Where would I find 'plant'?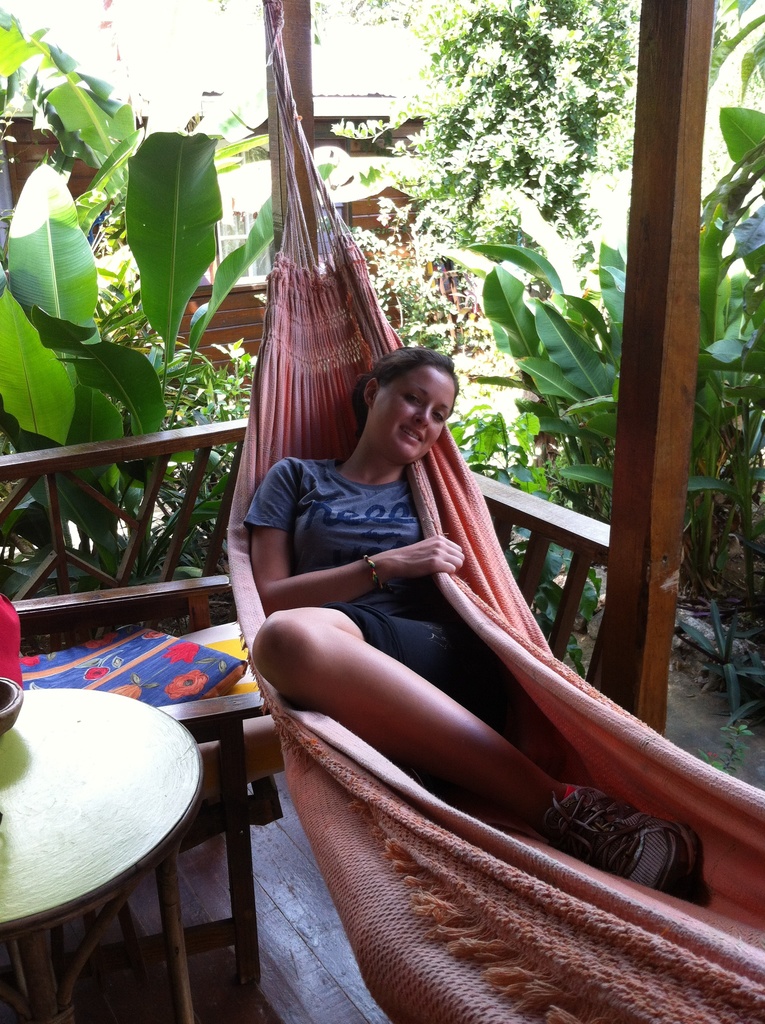
At (left=456, top=402, right=556, bottom=510).
